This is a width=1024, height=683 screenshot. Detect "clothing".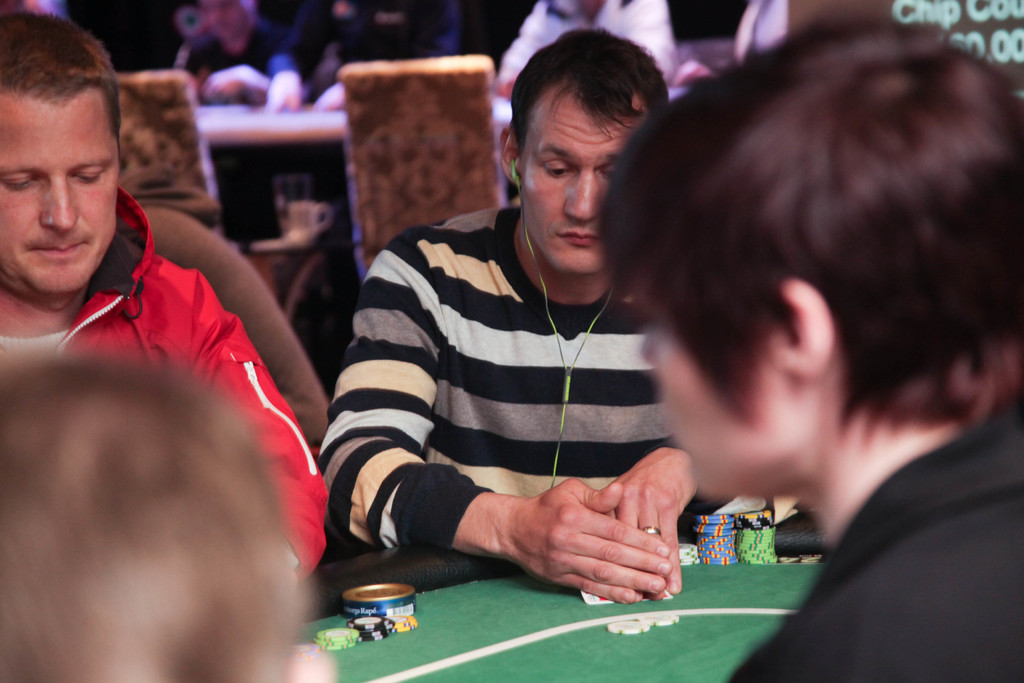
l=281, t=211, r=360, b=390.
